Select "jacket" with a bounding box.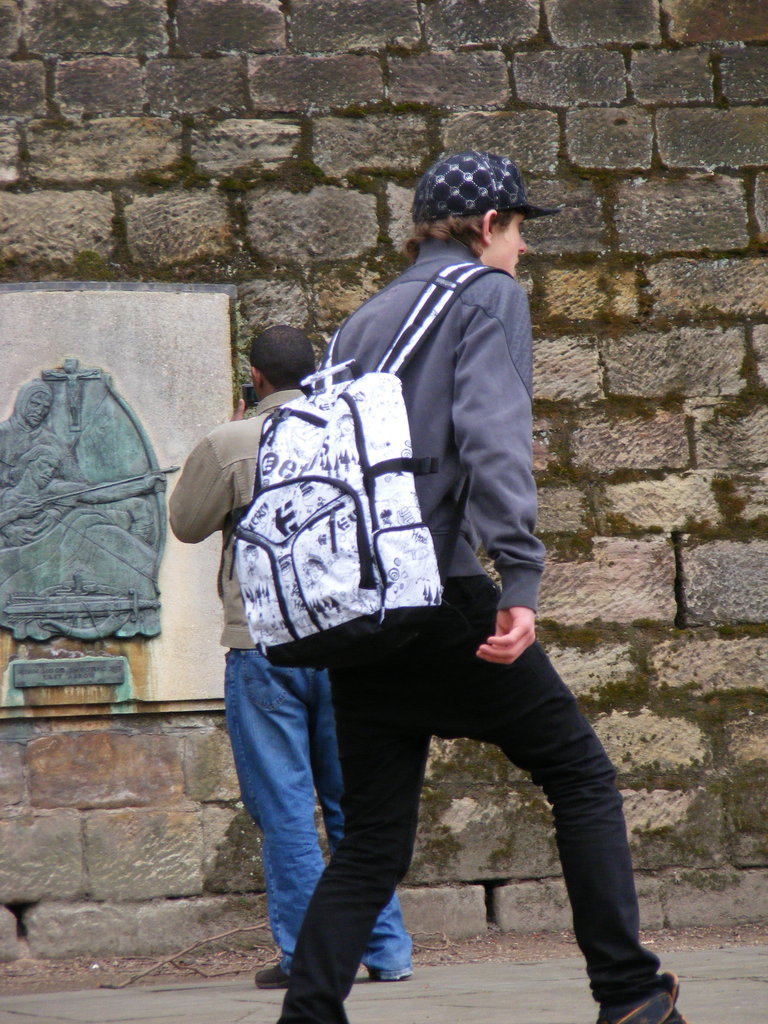
169,386,310,649.
